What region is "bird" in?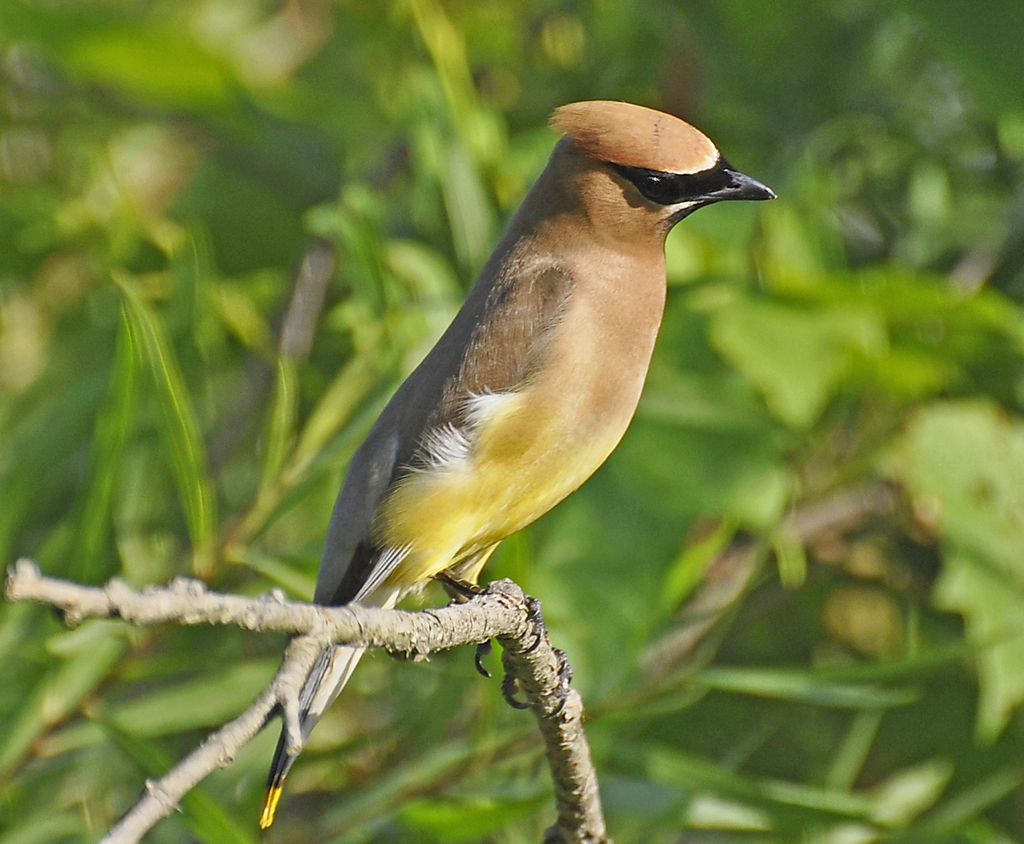
select_region(260, 97, 781, 836).
